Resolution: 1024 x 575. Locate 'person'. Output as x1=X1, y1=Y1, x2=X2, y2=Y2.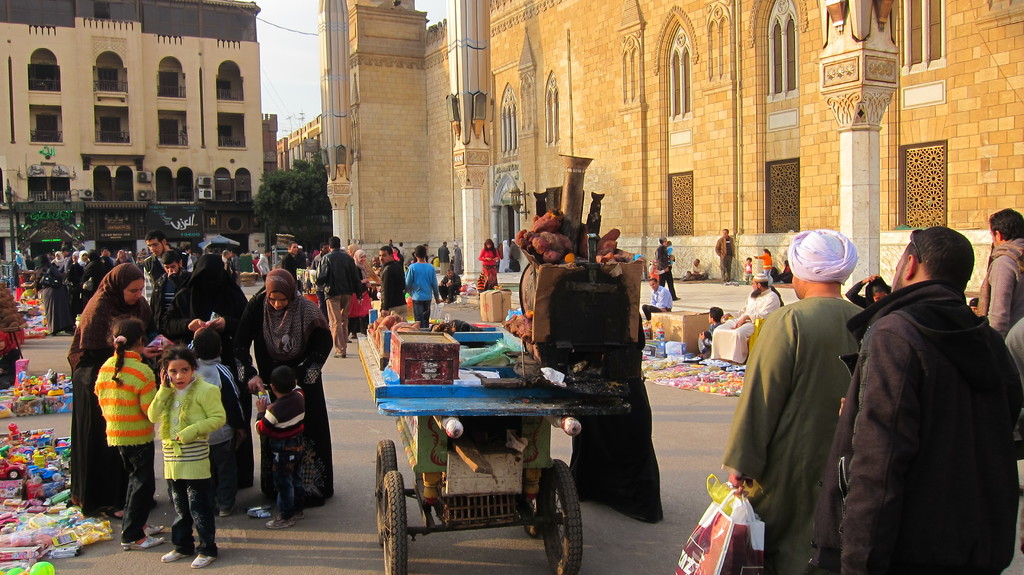
x1=156, y1=252, x2=255, y2=492.
